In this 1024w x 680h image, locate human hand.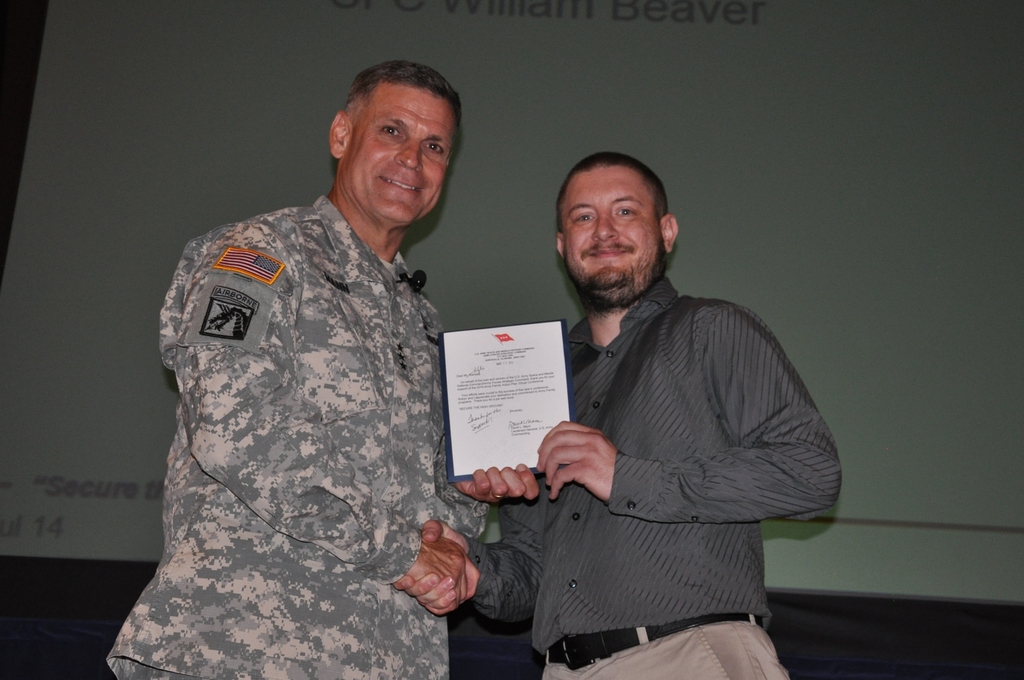
Bounding box: bbox=[534, 419, 623, 505].
